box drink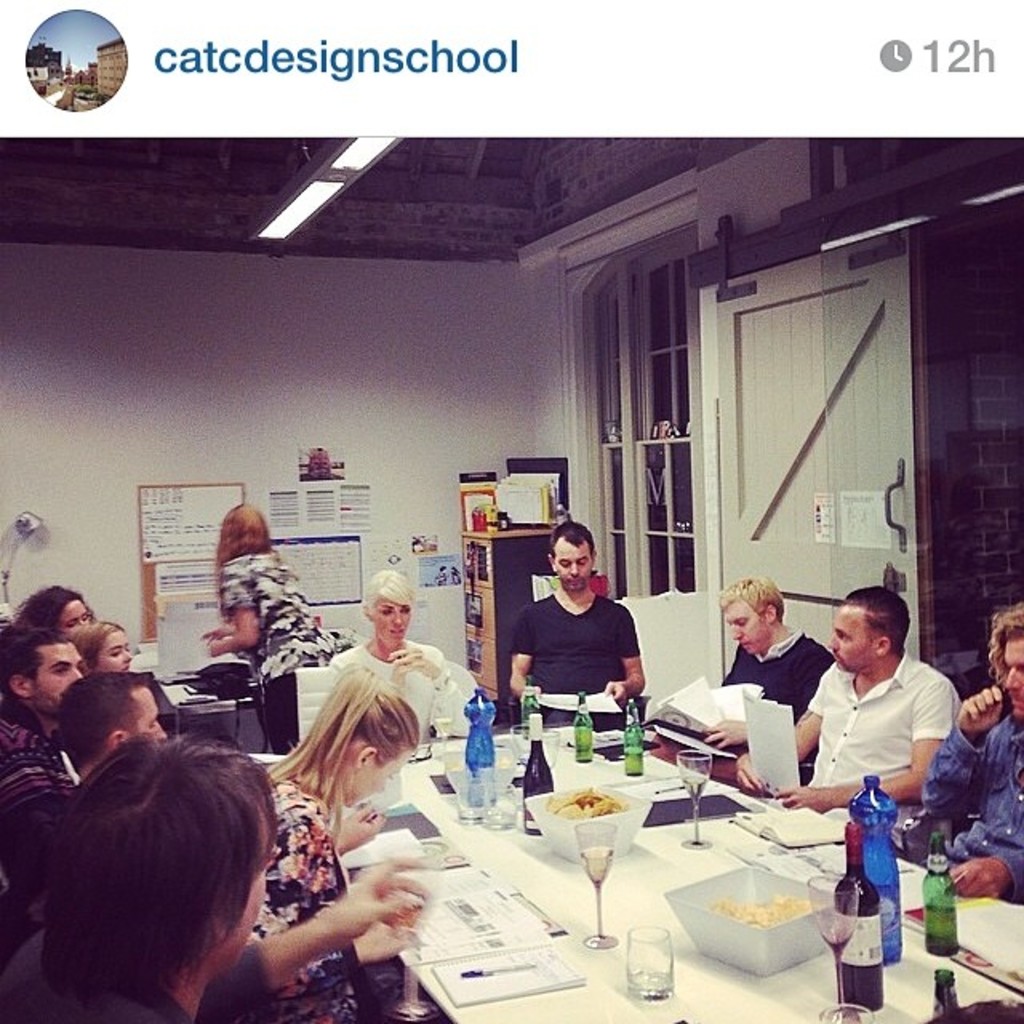
[923, 904, 963, 954]
